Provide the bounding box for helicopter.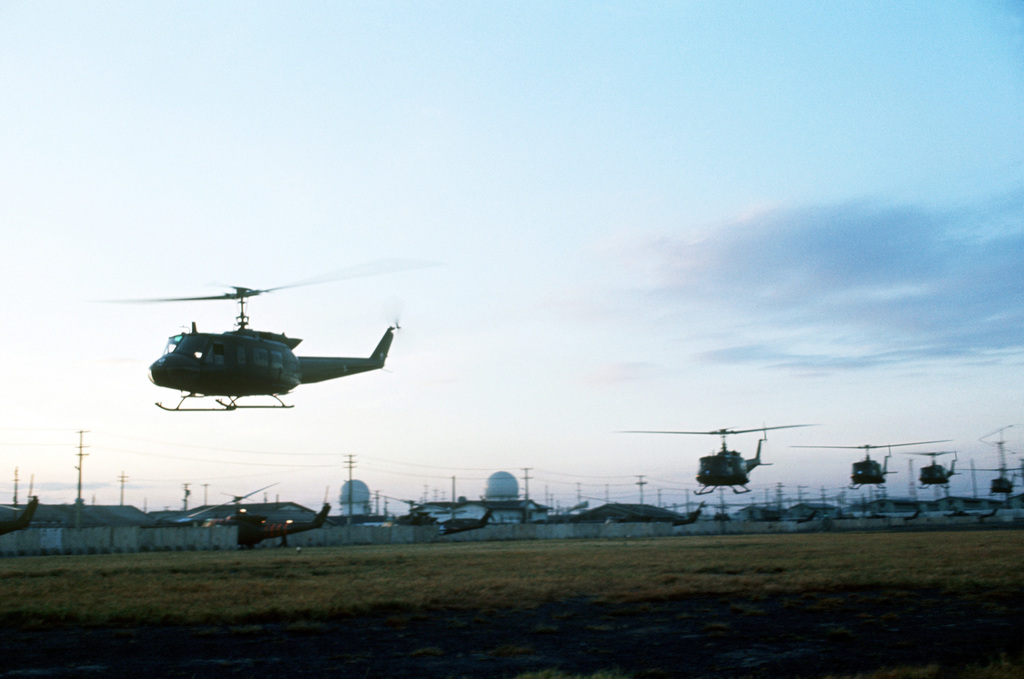
x1=962, y1=461, x2=1023, y2=497.
